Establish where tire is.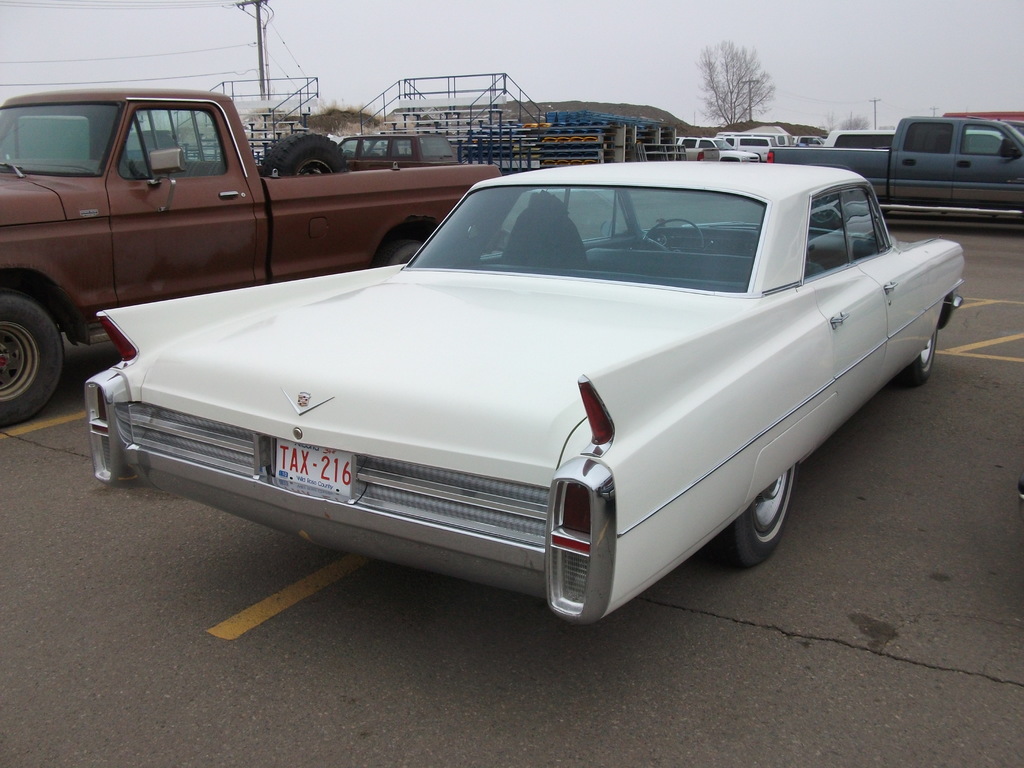
Established at (0,263,76,404).
